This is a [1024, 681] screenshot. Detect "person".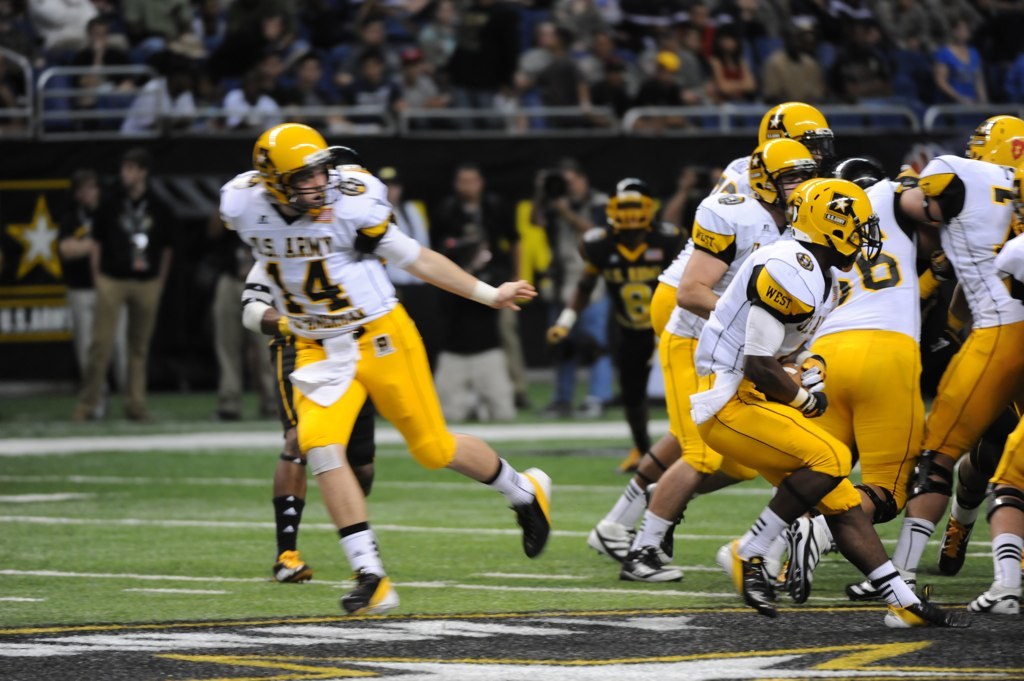
<region>402, 43, 446, 118</region>.
